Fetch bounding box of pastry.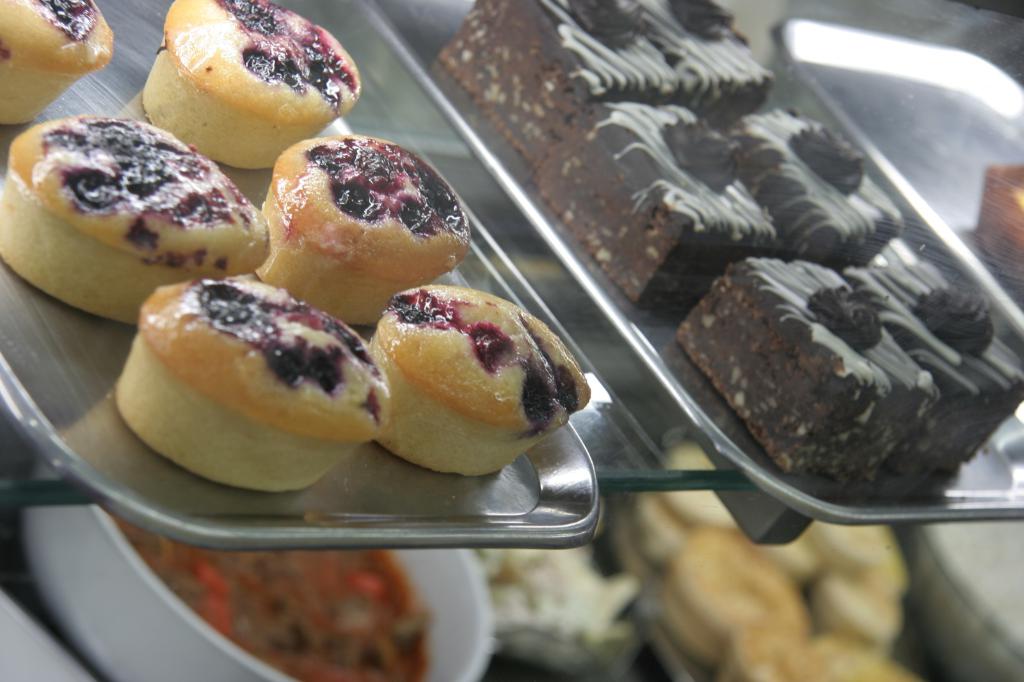
Bbox: bbox=(439, 0, 683, 155).
